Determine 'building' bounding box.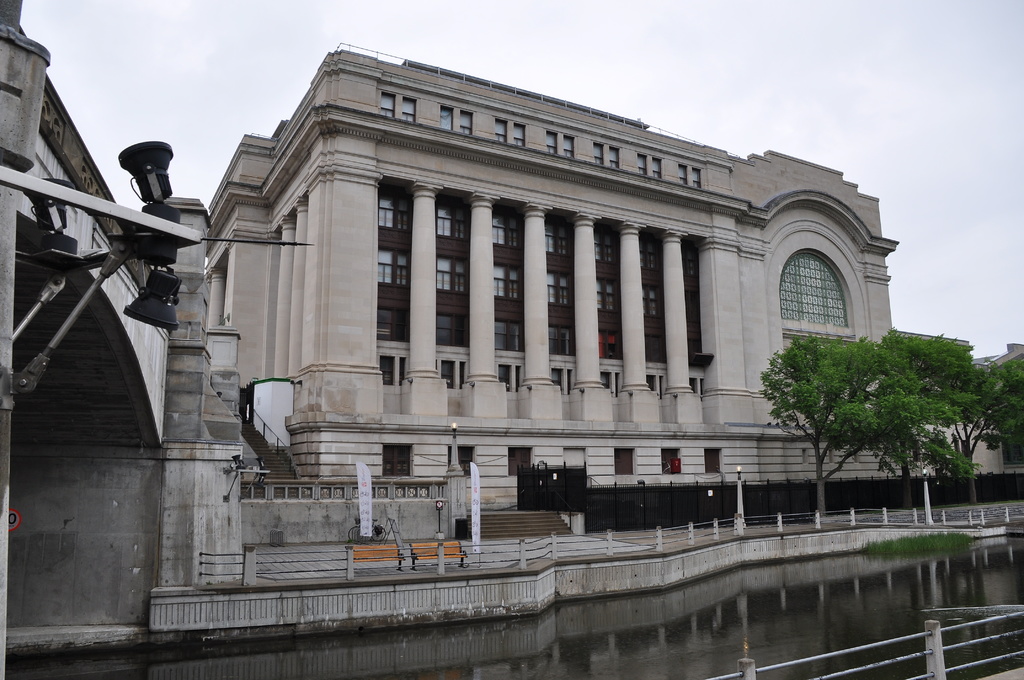
Determined: <bbox>200, 35, 904, 502</bbox>.
